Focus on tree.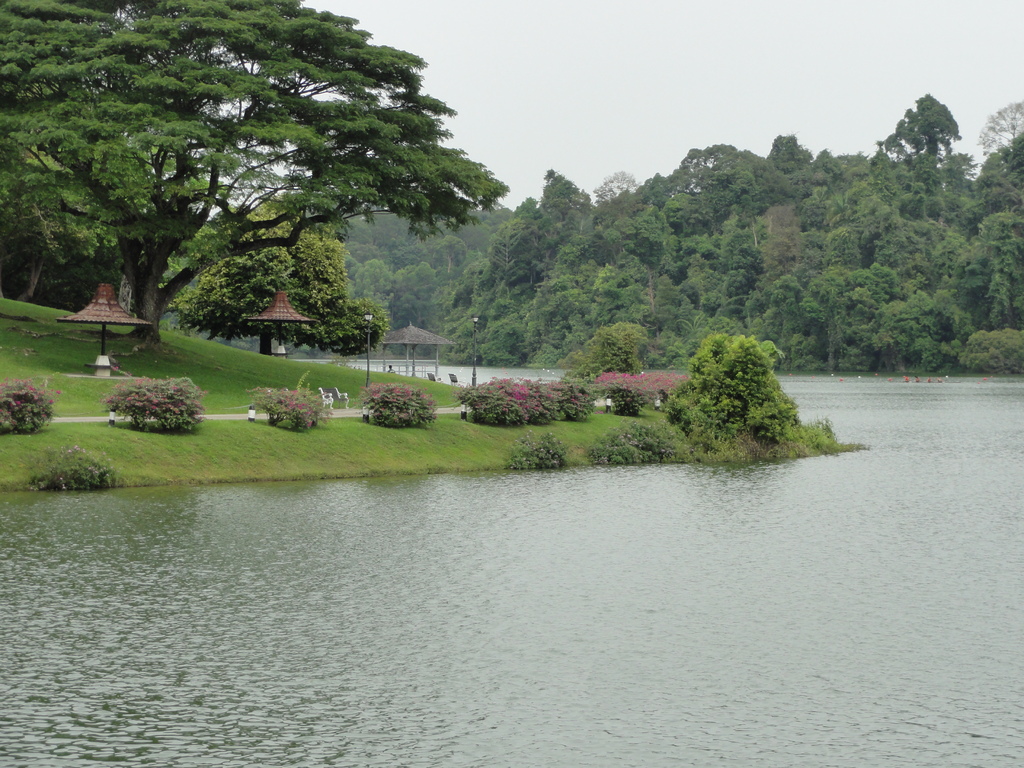
Focused at 51 18 467 383.
